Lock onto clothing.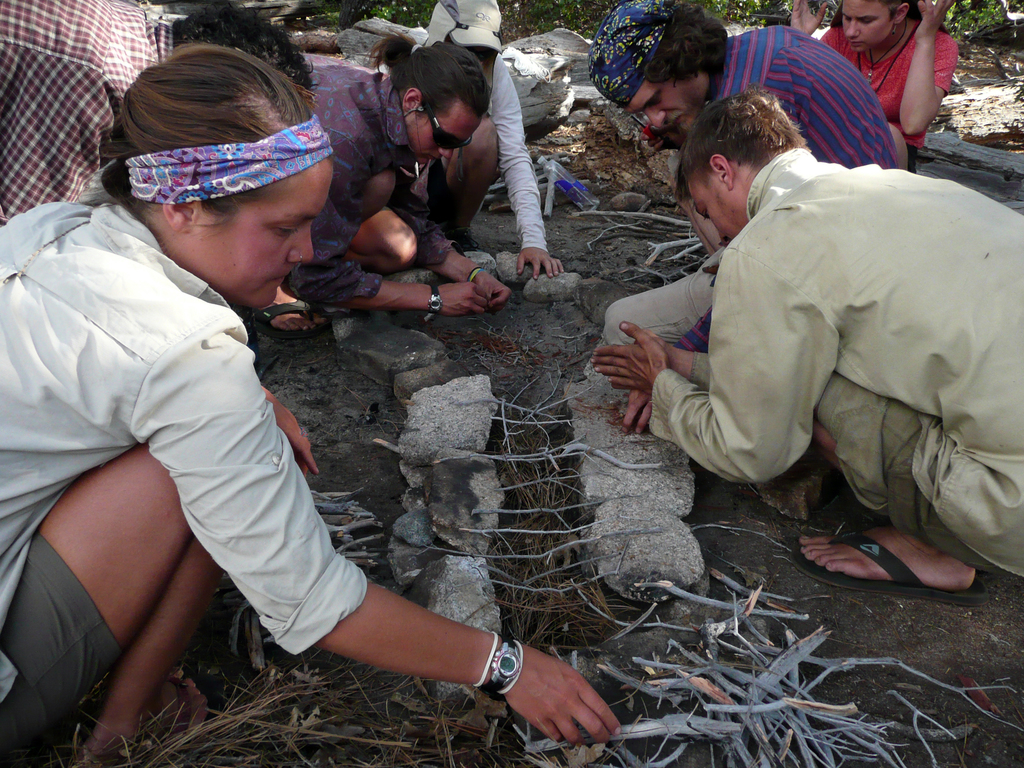
Locked: detection(0, 193, 396, 760).
